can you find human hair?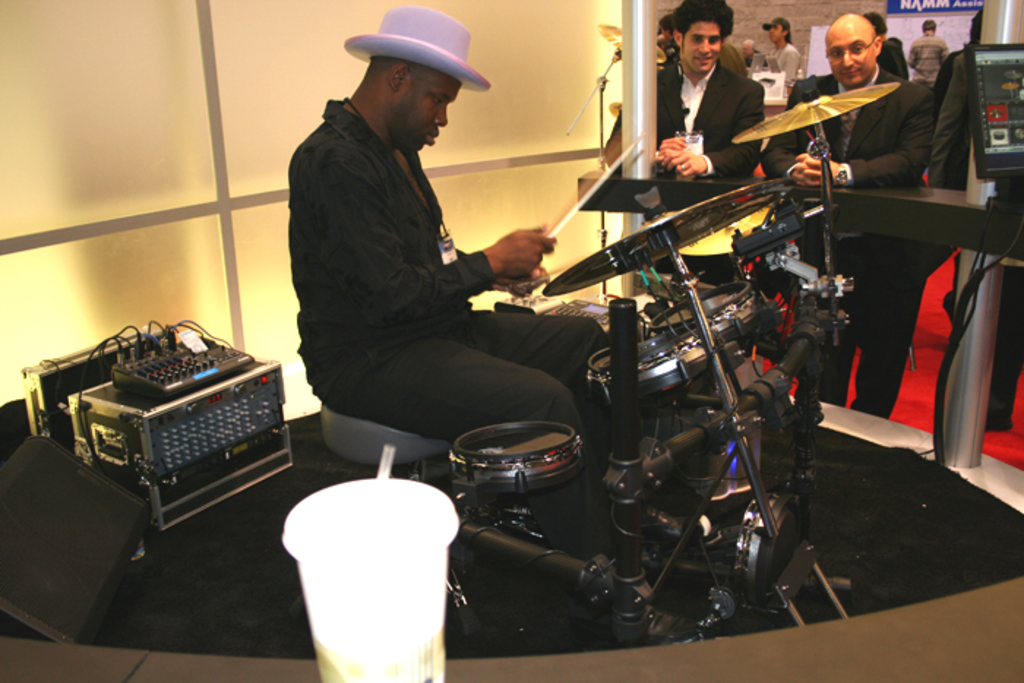
Yes, bounding box: [669, 0, 734, 42].
